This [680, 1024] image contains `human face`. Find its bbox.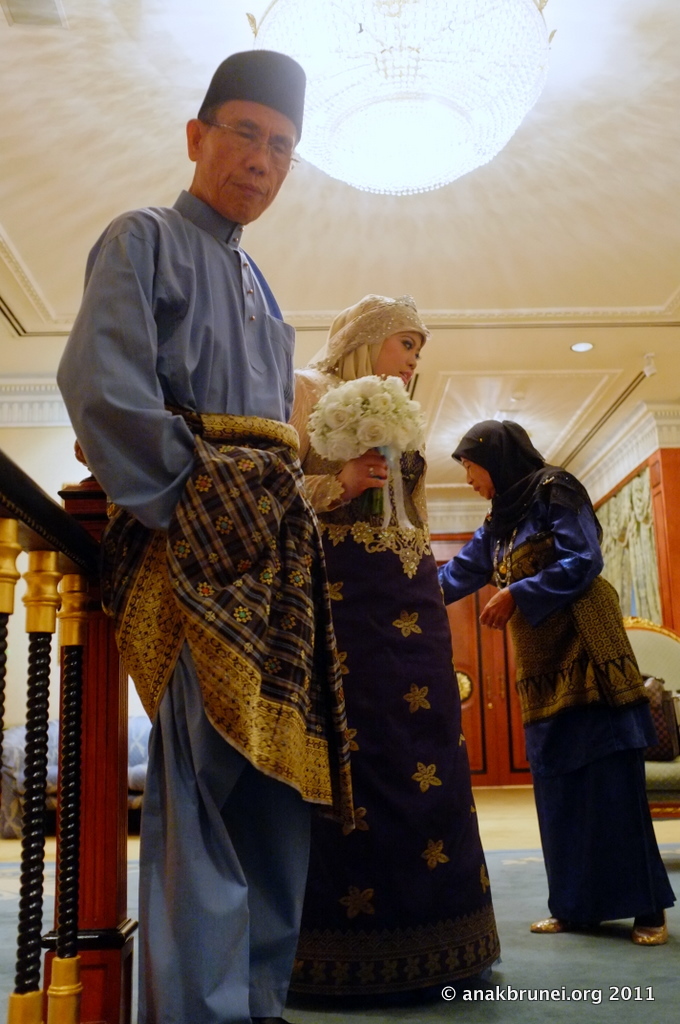
199 96 300 224.
